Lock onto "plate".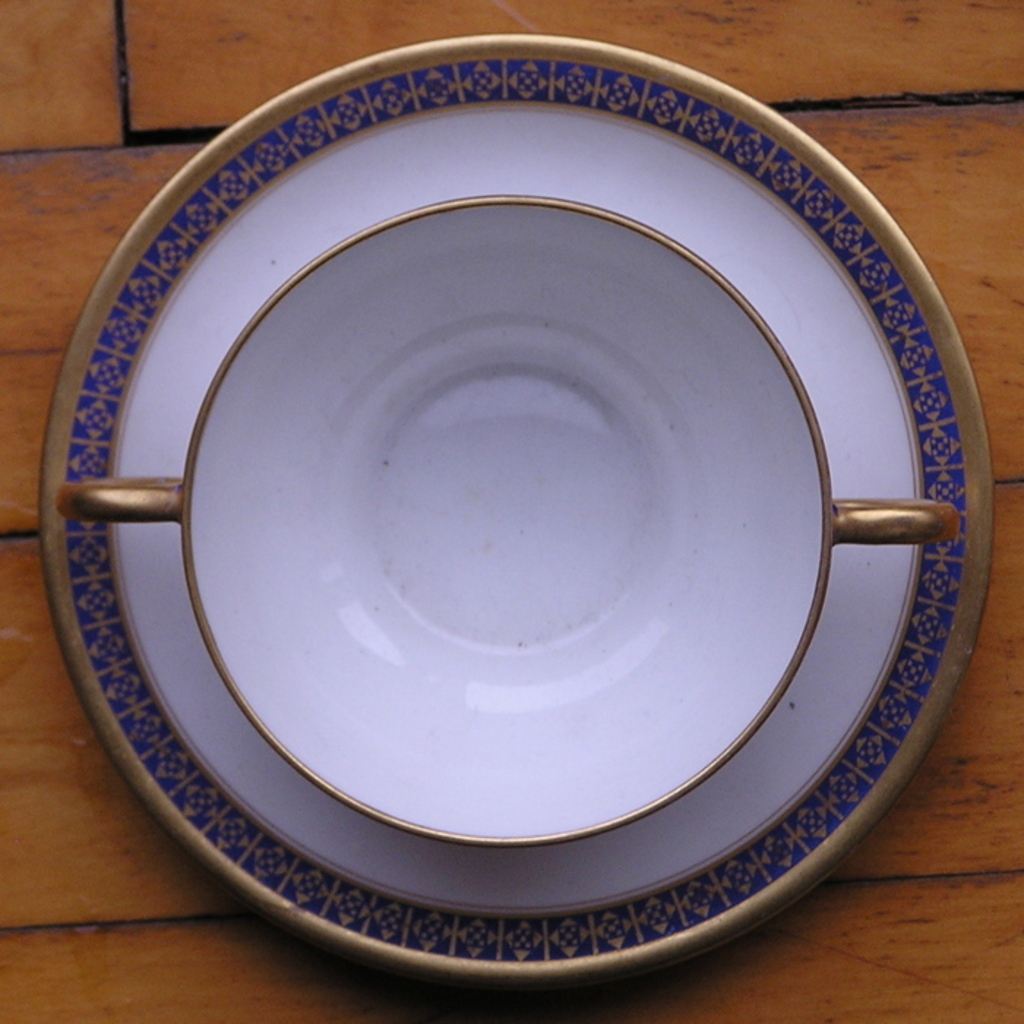
Locked: rect(41, 29, 1008, 982).
